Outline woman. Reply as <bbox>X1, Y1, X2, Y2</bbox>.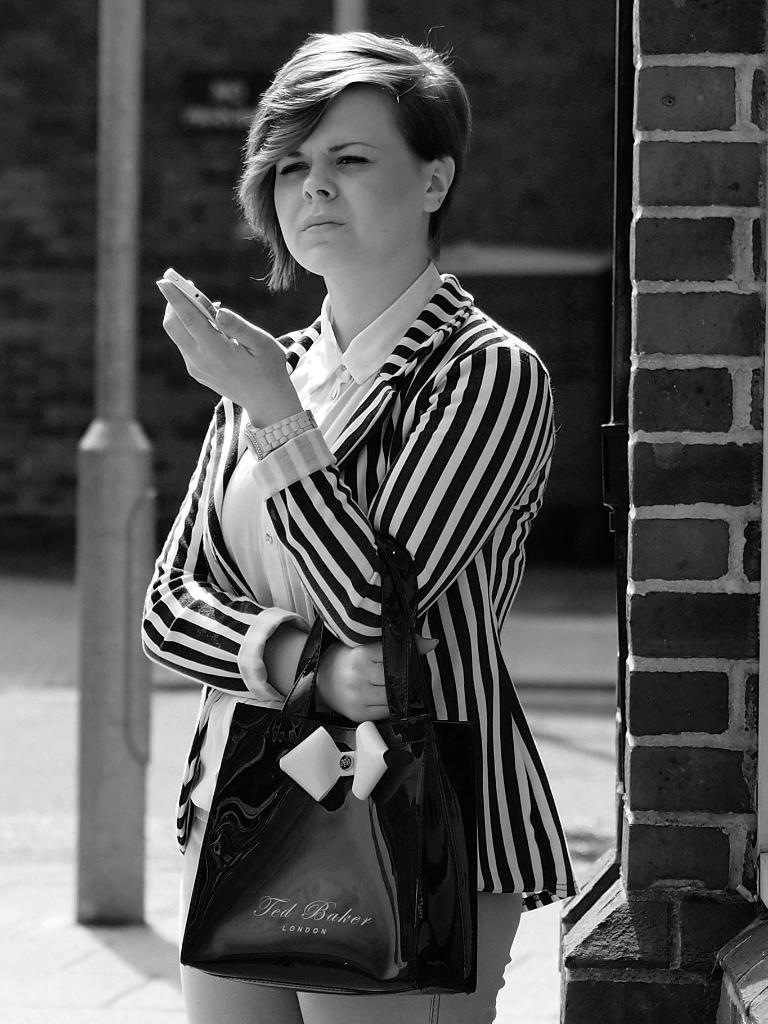
<bbox>138, 23, 579, 1023</bbox>.
